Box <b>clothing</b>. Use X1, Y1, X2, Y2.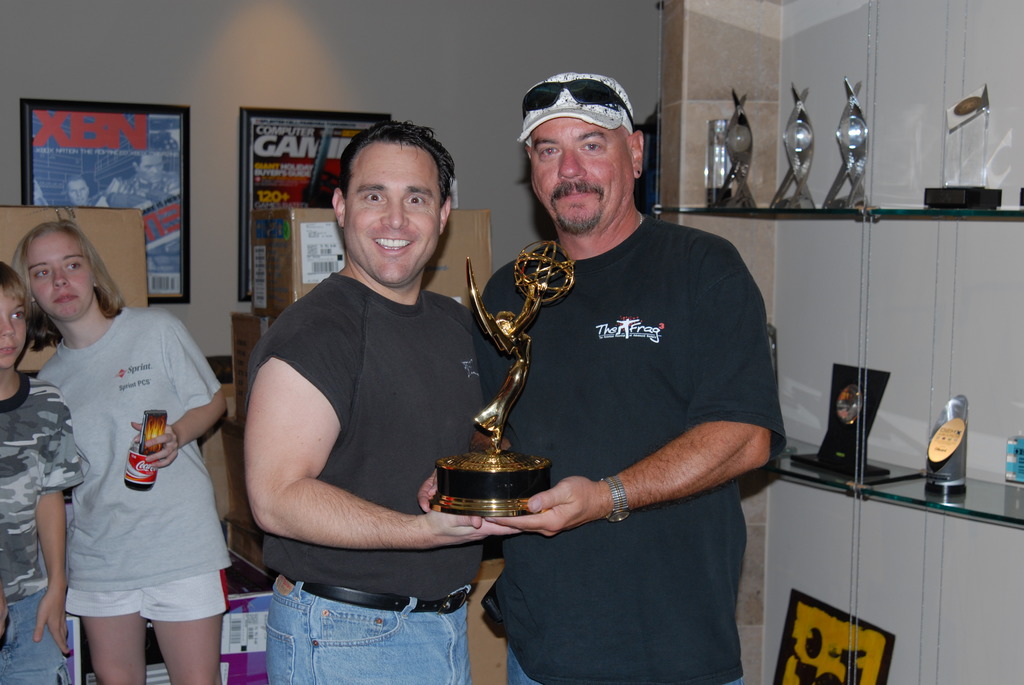
36, 309, 228, 622.
